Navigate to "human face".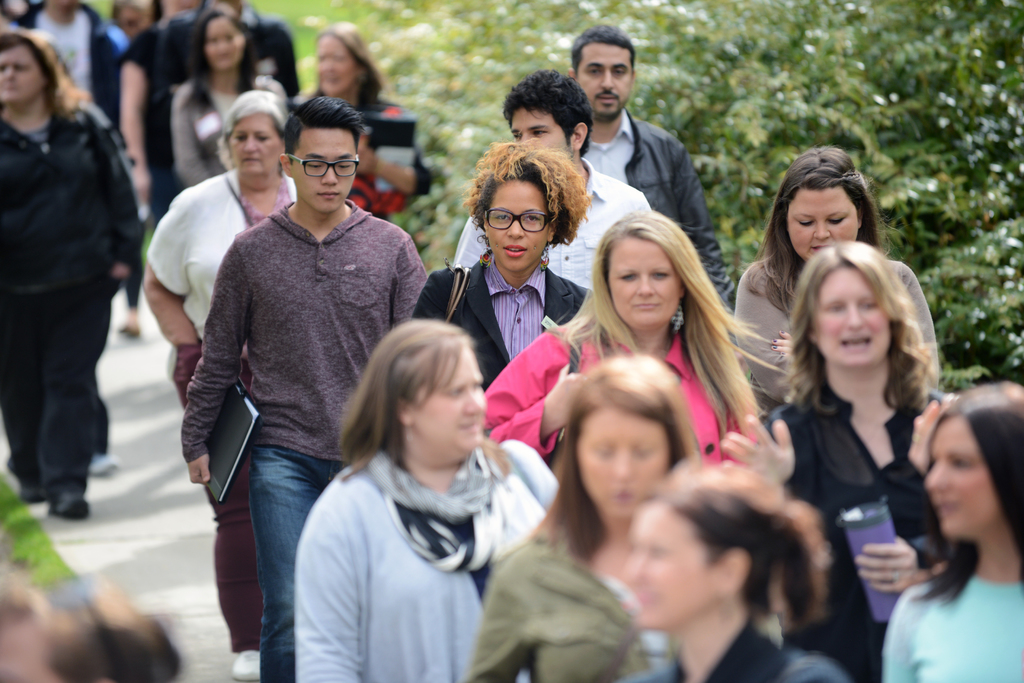
Navigation target: {"x1": 205, "y1": 17, "x2": 240, "y2": 72}.
